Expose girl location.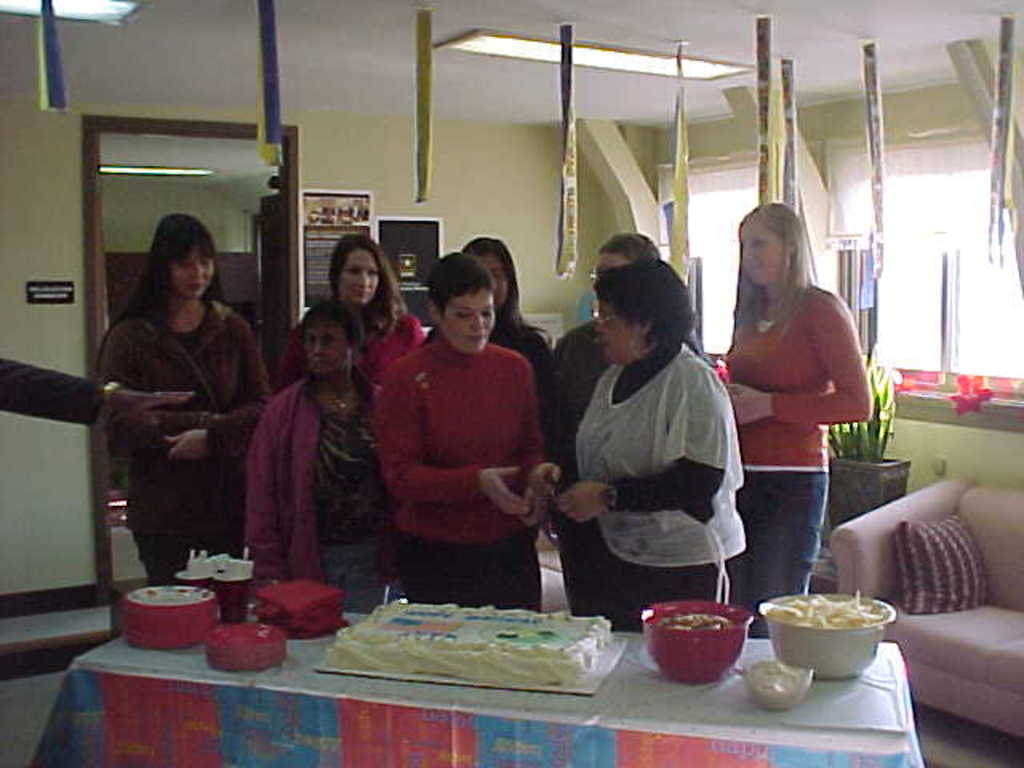
Exposed at select_region(717, 205, 874, 638).
